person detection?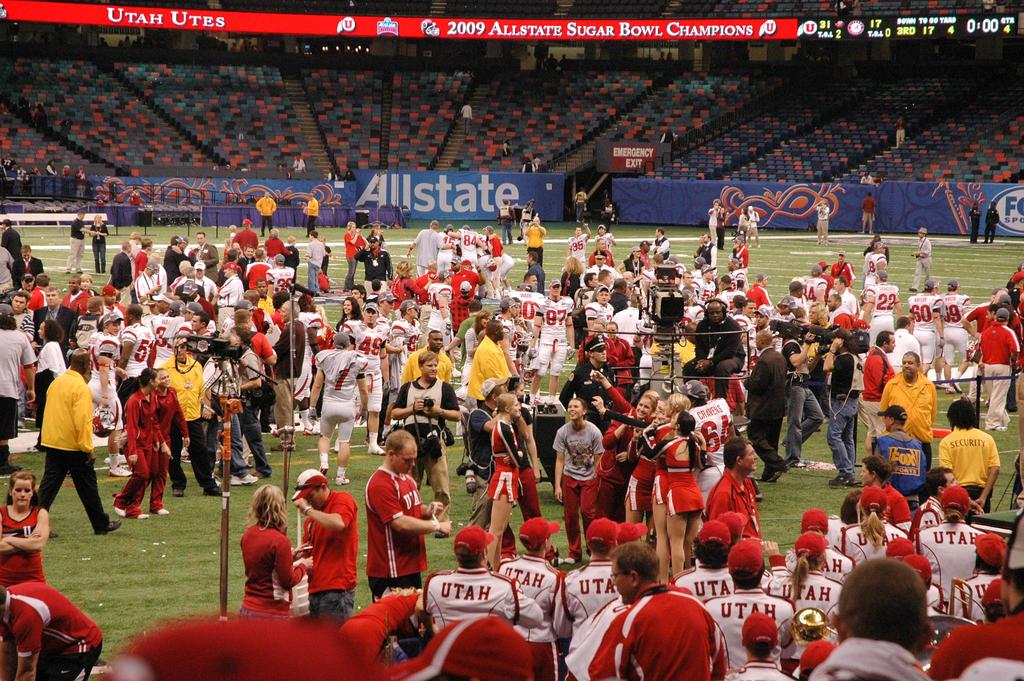
{"left": 334, "top": 300, "right": 391, "bottom": 451}
